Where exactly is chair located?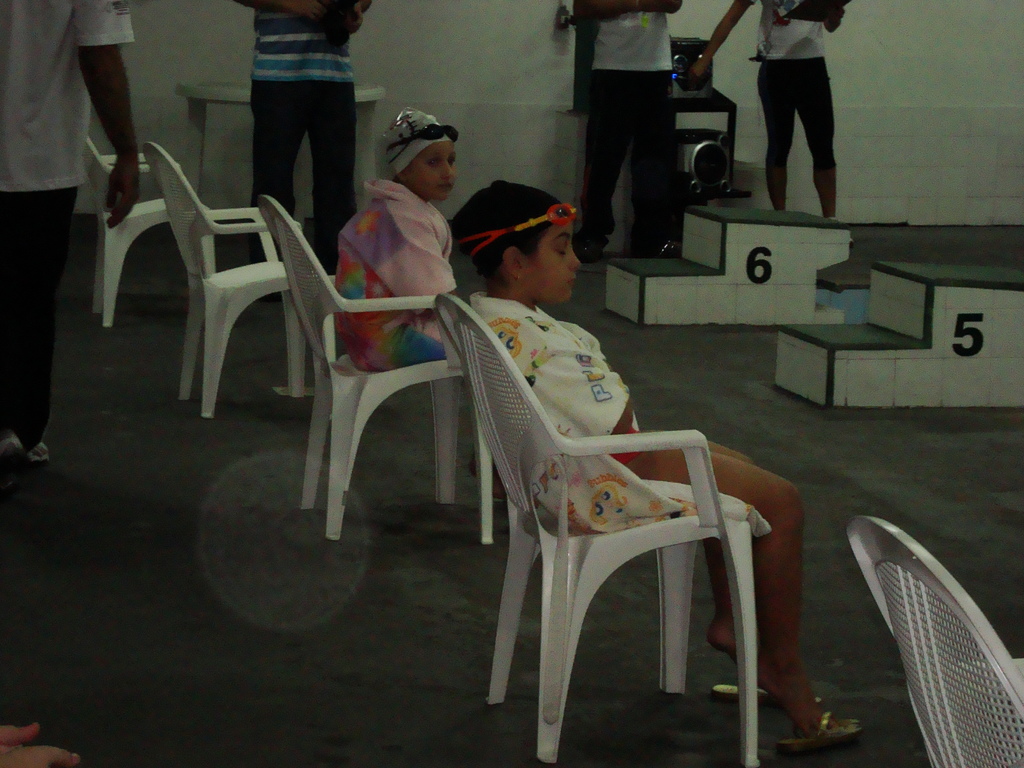
Its bounding box is crop(143, 141, 337, 424).
